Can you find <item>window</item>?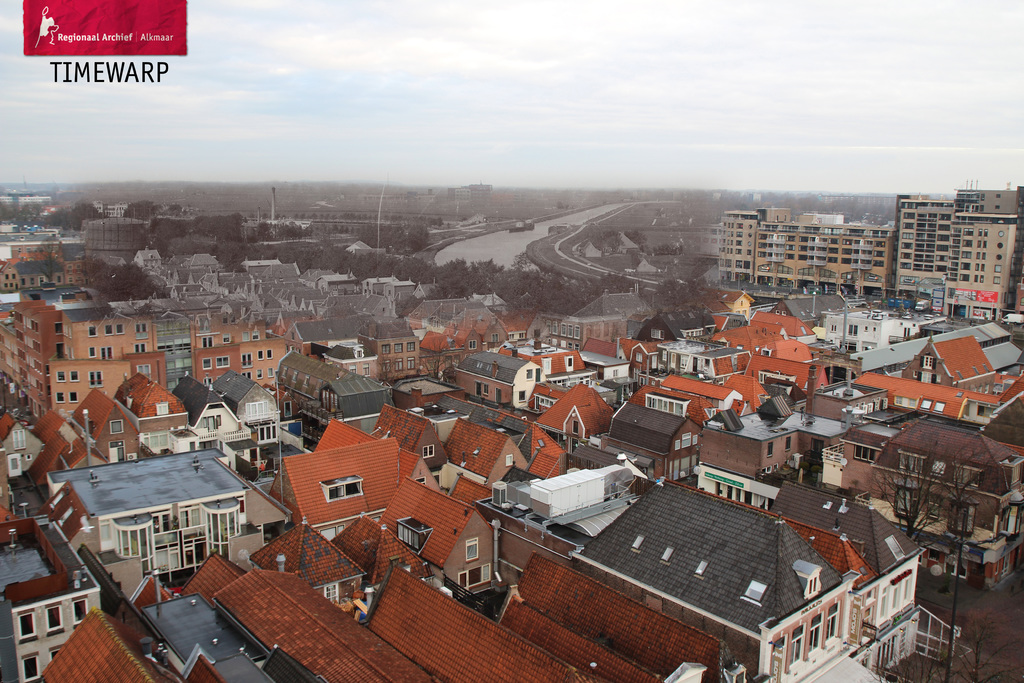
Yes, bounding box: x1=11 y1=428 x2=26 y2=450.
